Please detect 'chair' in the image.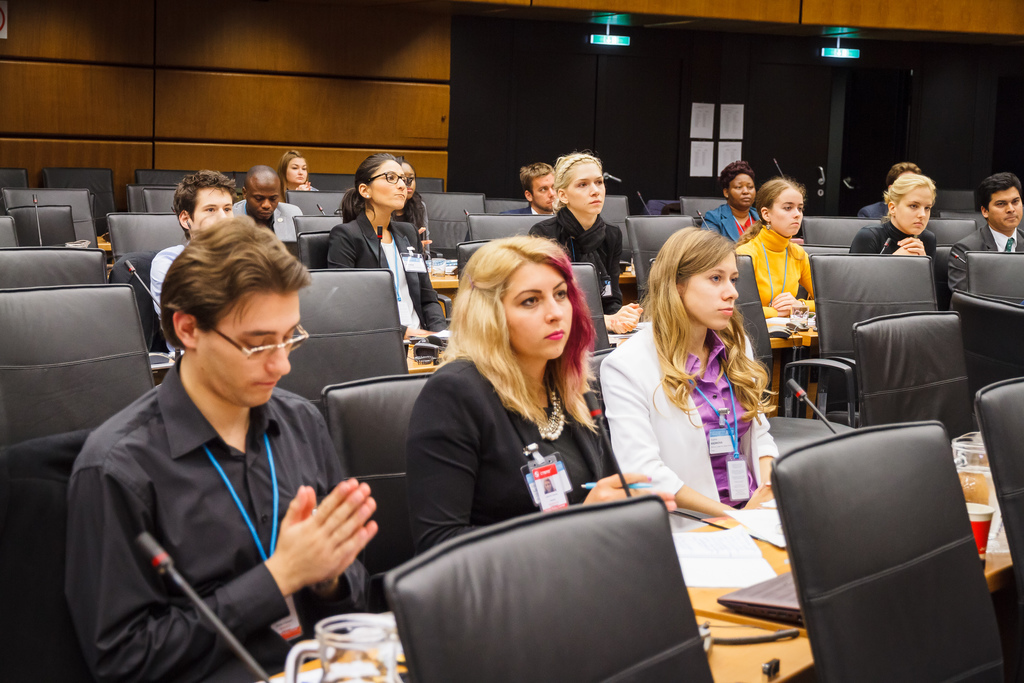
36 168 118 241.
